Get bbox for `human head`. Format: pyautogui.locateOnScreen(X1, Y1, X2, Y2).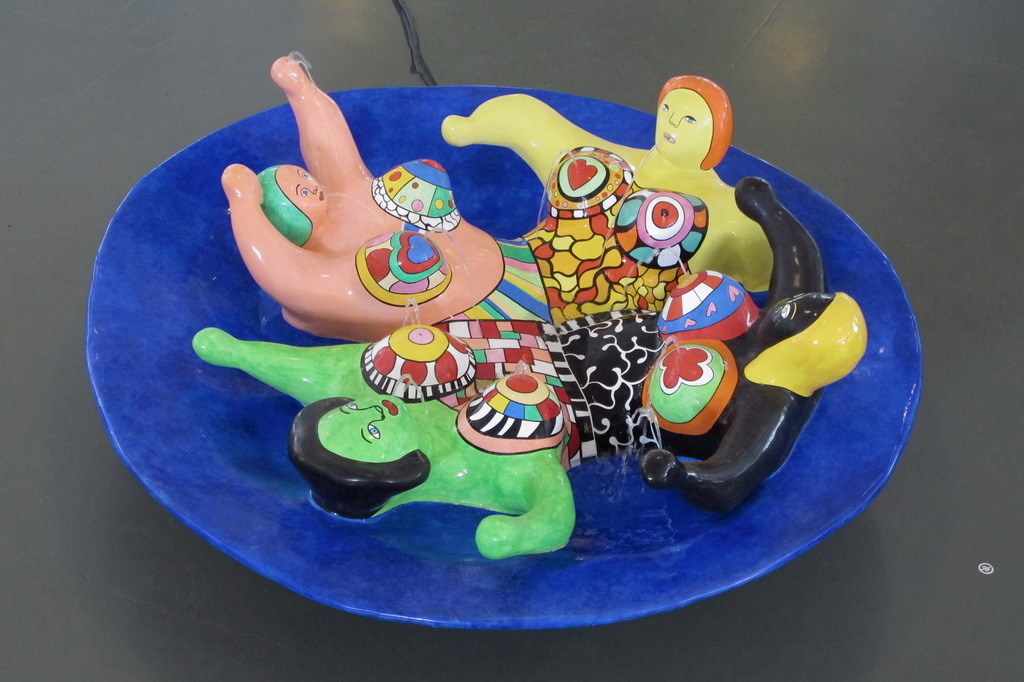
pyautogui.locateOnScreen(287, 395, 408, 495).
